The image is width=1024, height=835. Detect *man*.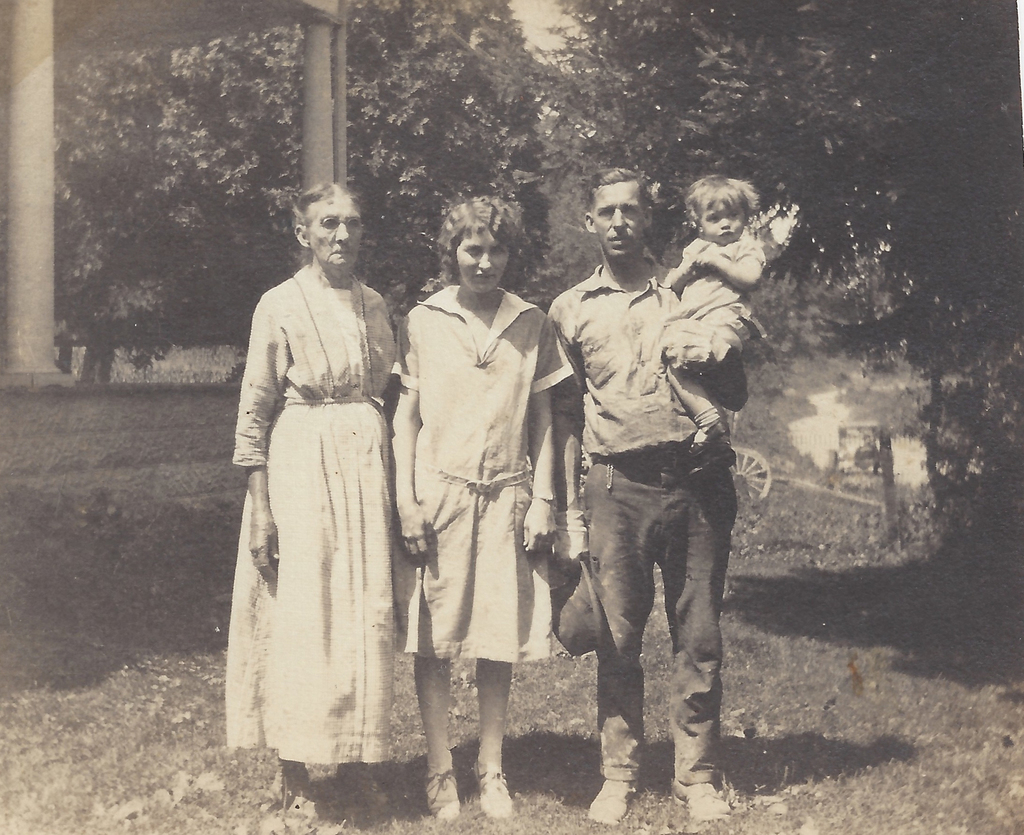
Detection: [539, 179, 773, 784].
